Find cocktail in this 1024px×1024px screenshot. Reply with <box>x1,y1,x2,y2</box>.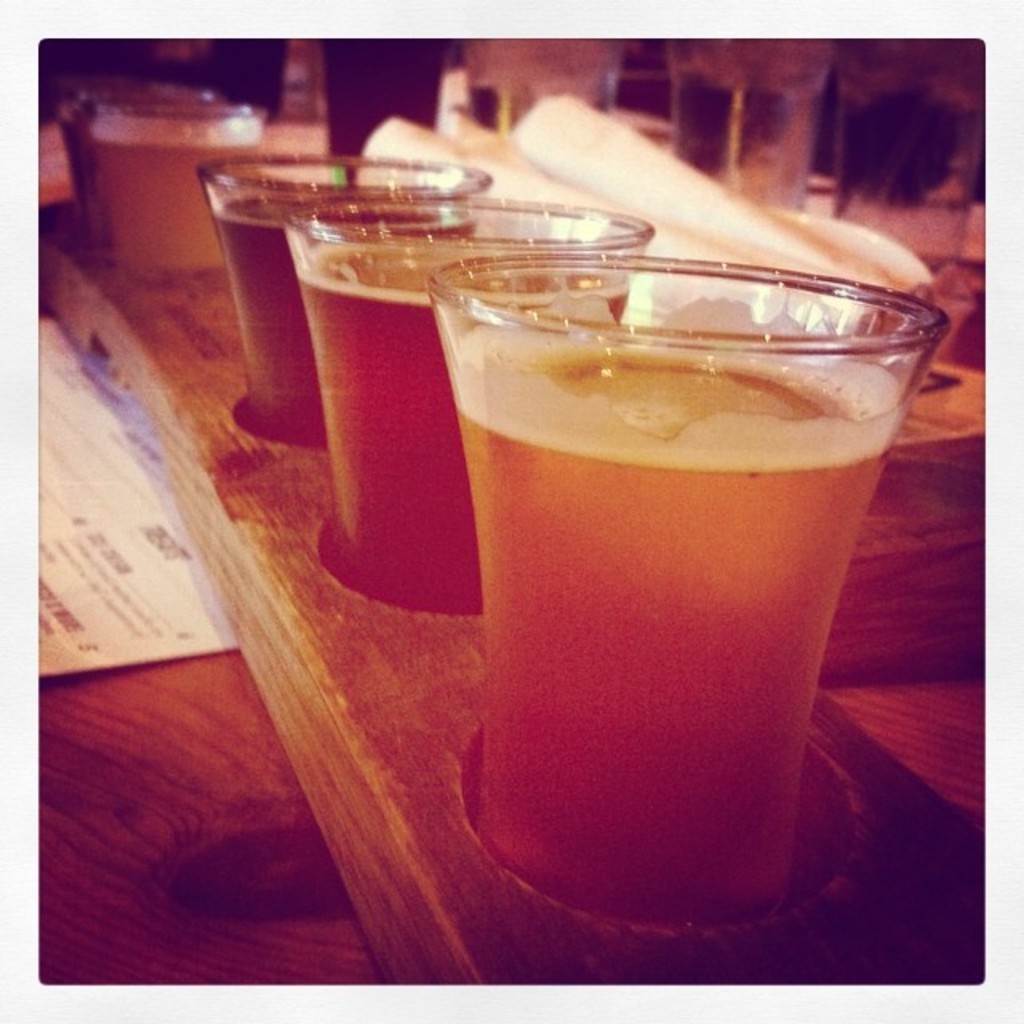
<box>210,150,490,438</box>.
